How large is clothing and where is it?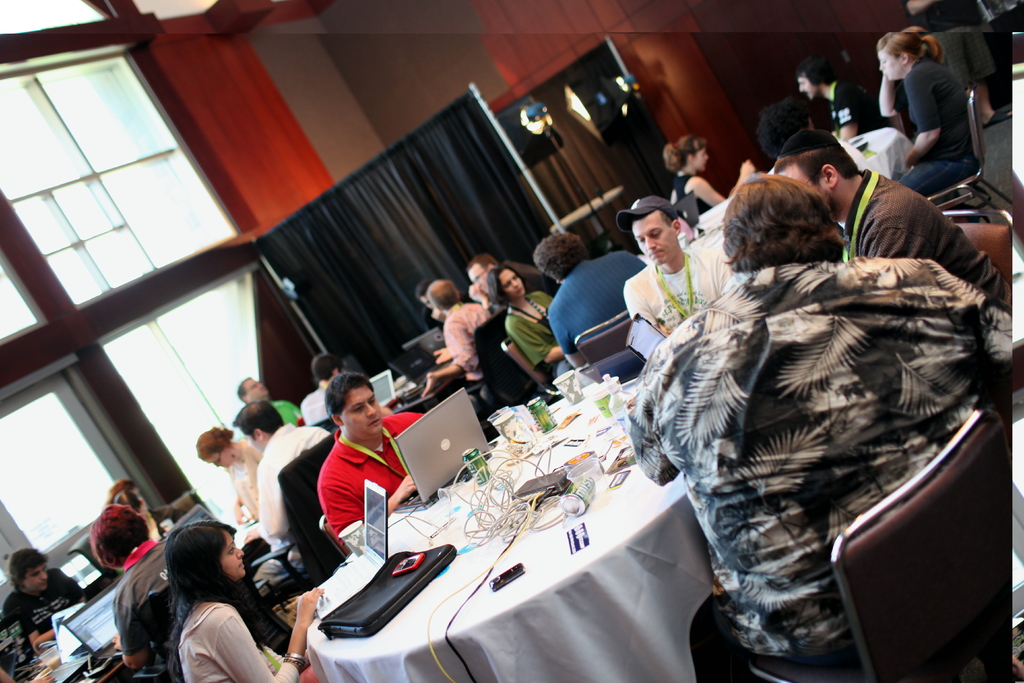
Bounding box: locate(511, 276, 580, 389).
